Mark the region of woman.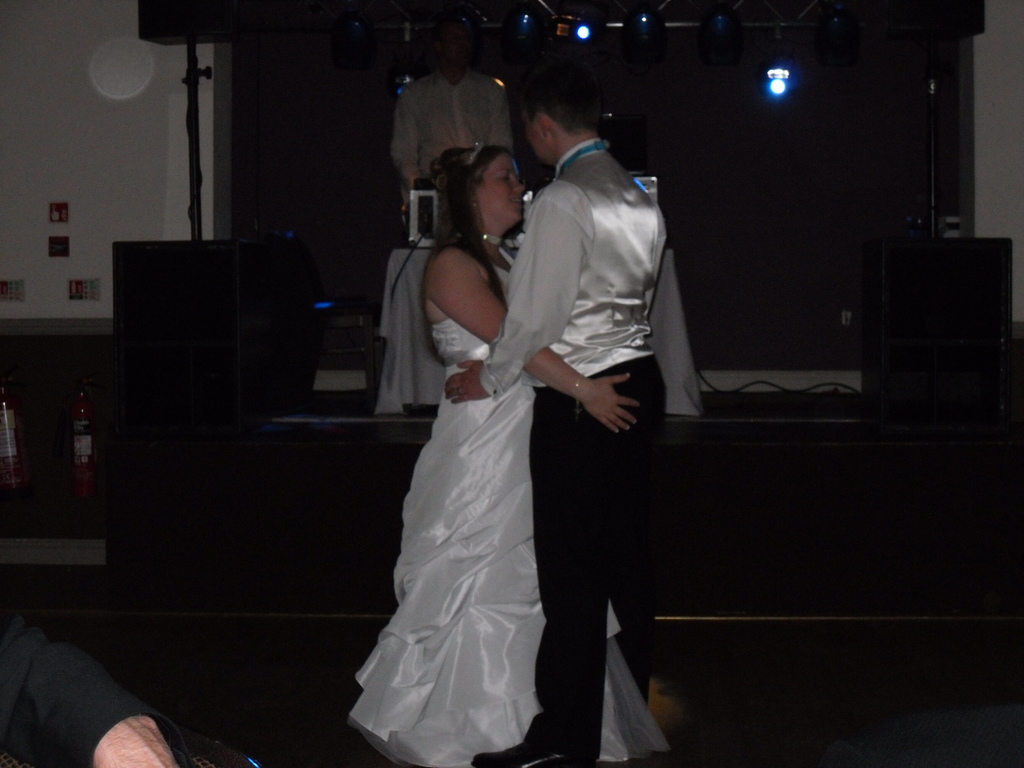
Region: 352, 100, 600, 767.
